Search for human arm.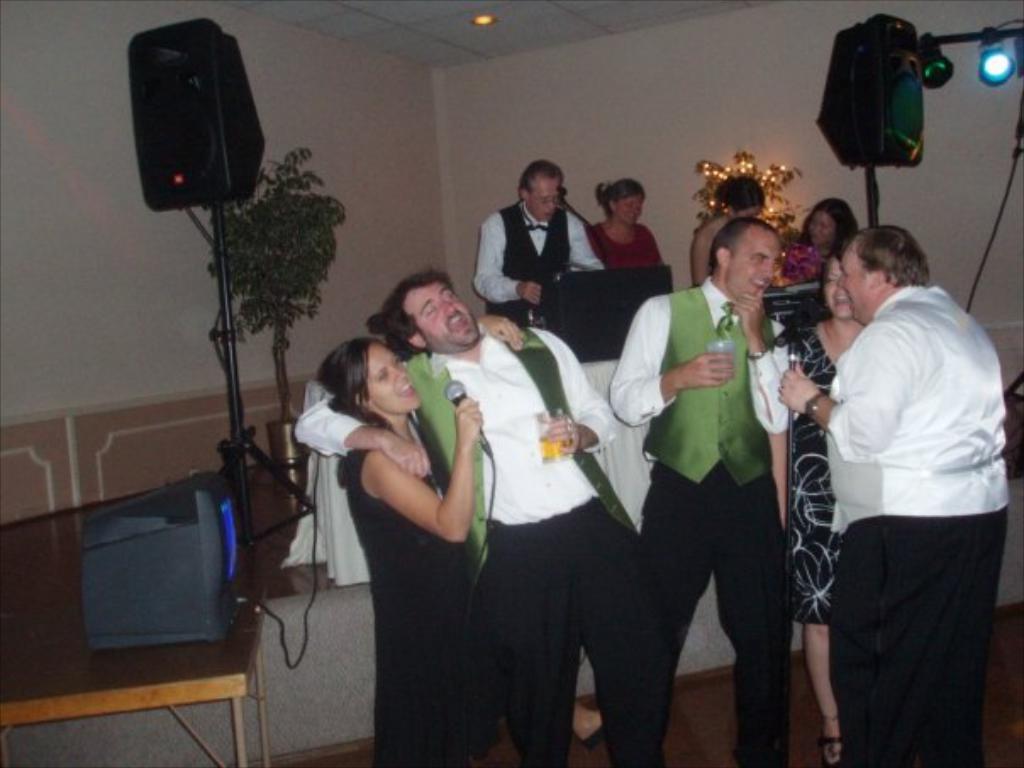
Found at 473:209:539:307.
